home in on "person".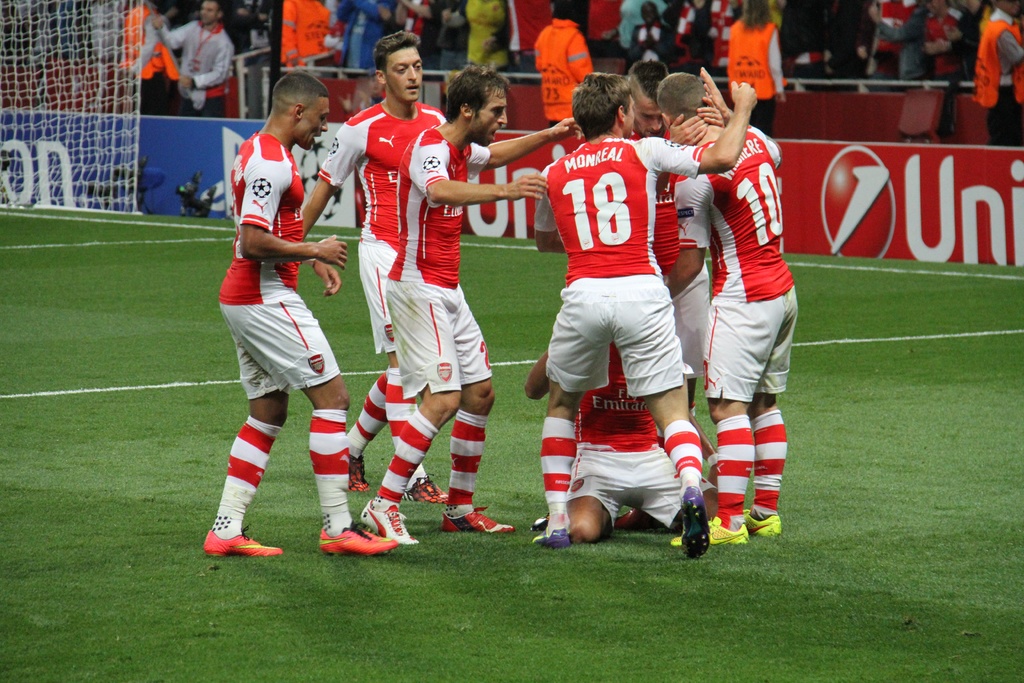
Homed in at box=[524, 350, 721, 547].
